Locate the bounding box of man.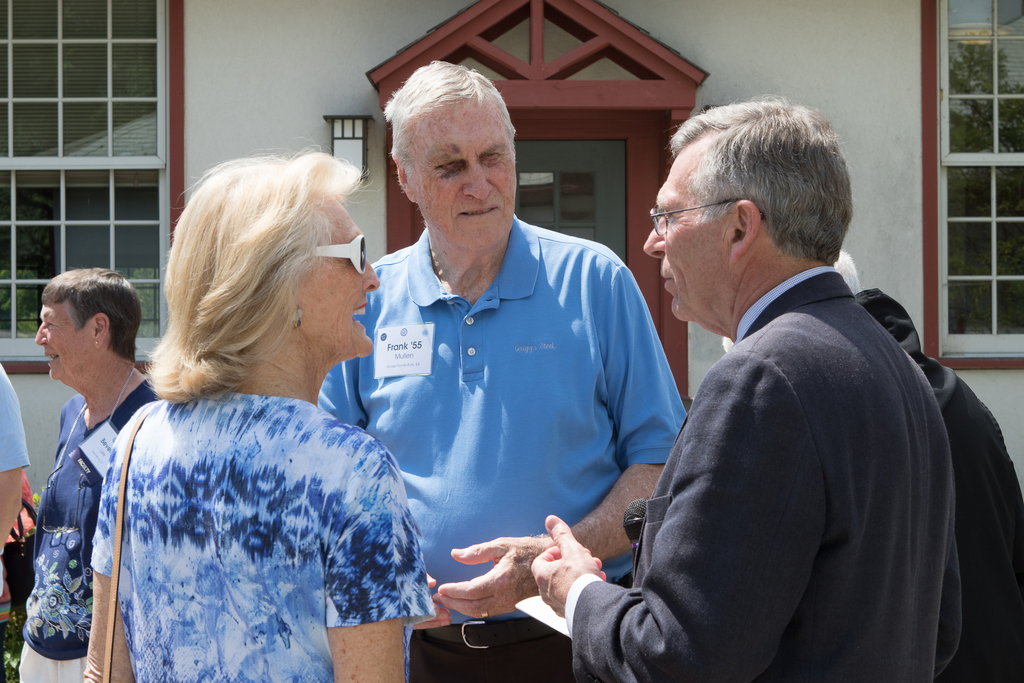
Bounding box: (x1=313, y1=56, x2=690, y2=682).
